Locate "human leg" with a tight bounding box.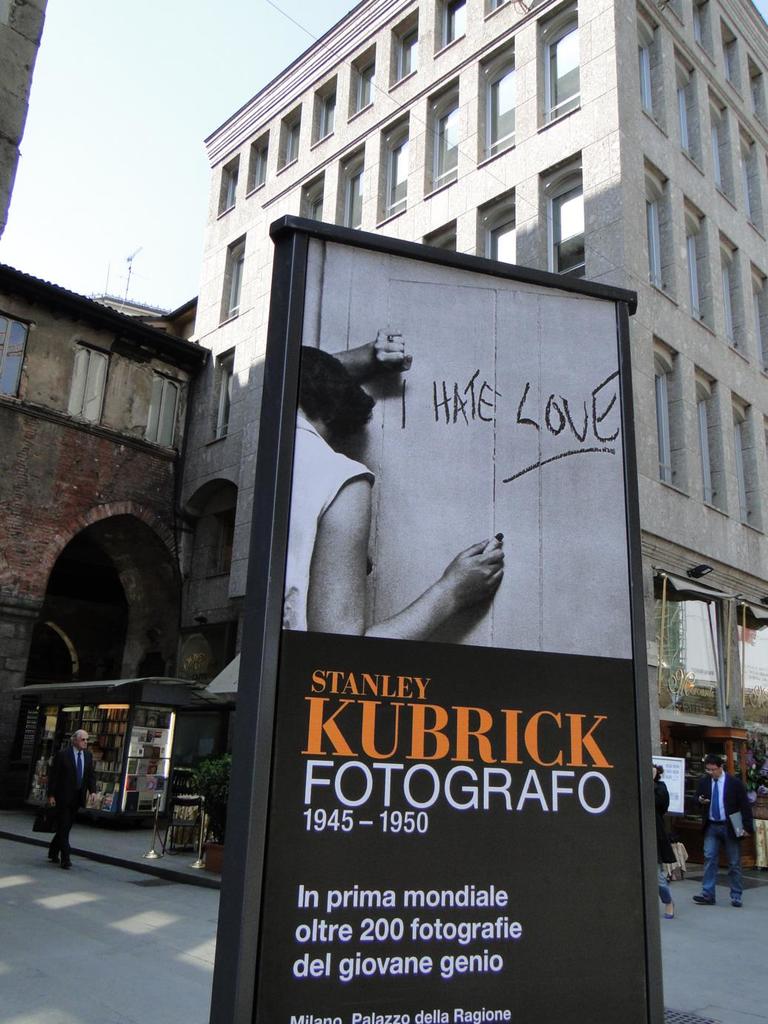
{"left": 51, "top": 787, "right": 67, "bottom": 860}.
